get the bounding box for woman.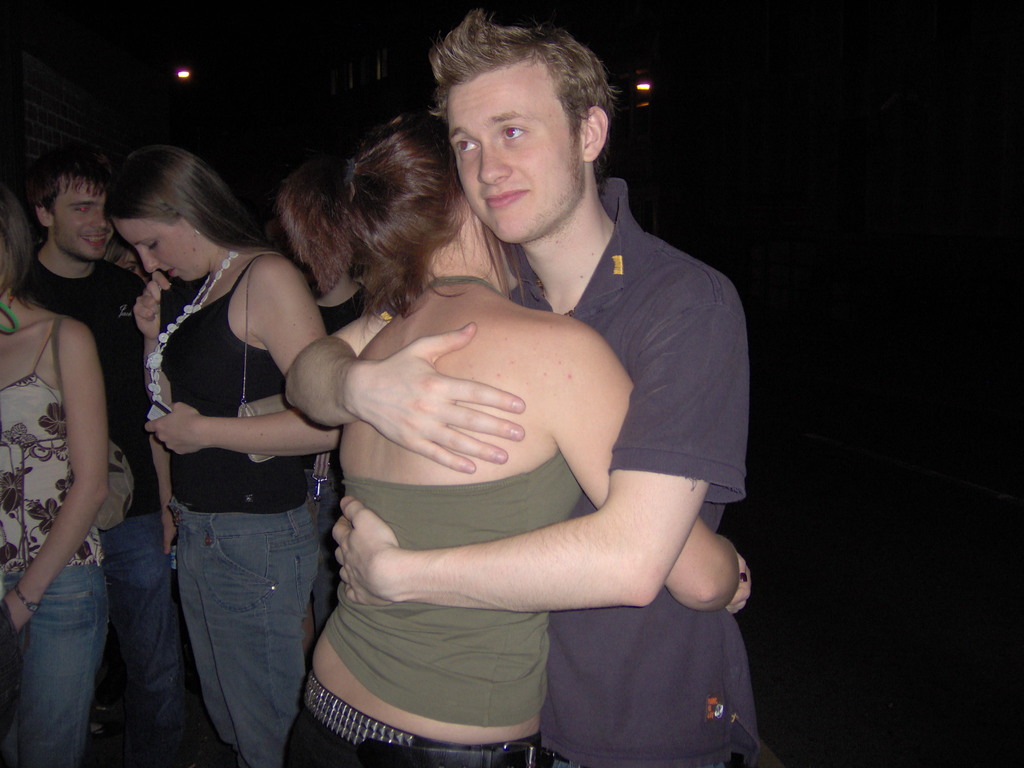
select_region(108, 129, 348, 767).
